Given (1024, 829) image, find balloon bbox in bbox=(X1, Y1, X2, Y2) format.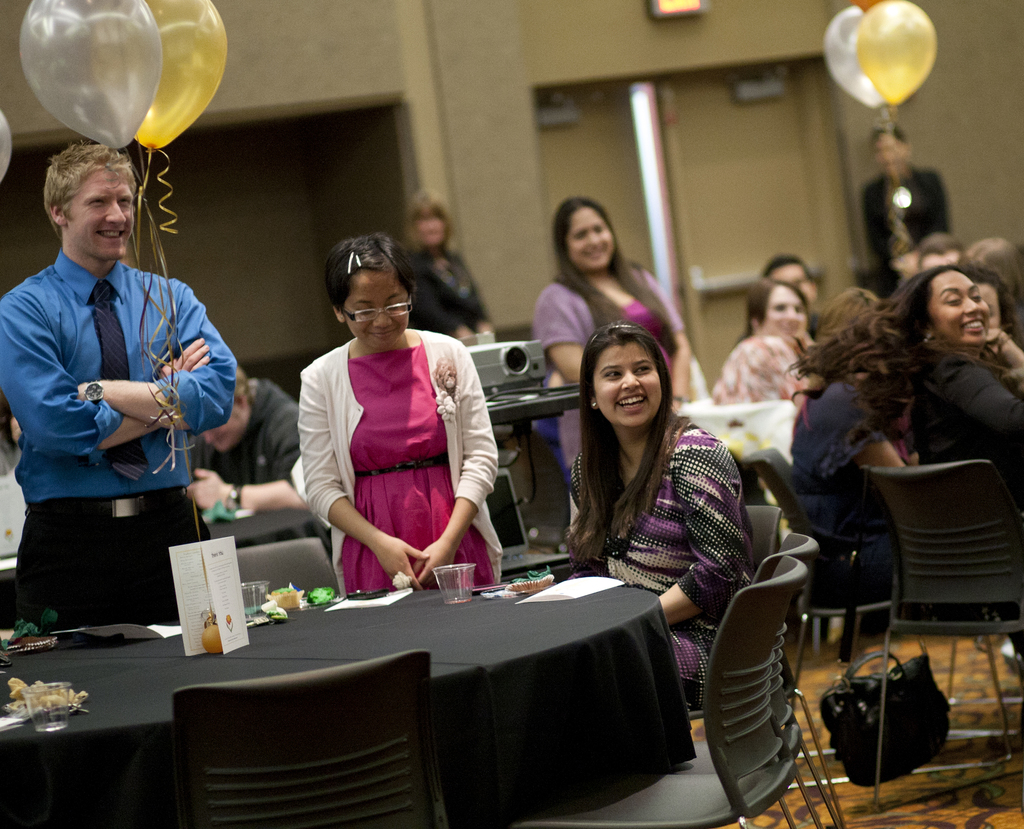
bbox=(0, 111, 15, 179).
